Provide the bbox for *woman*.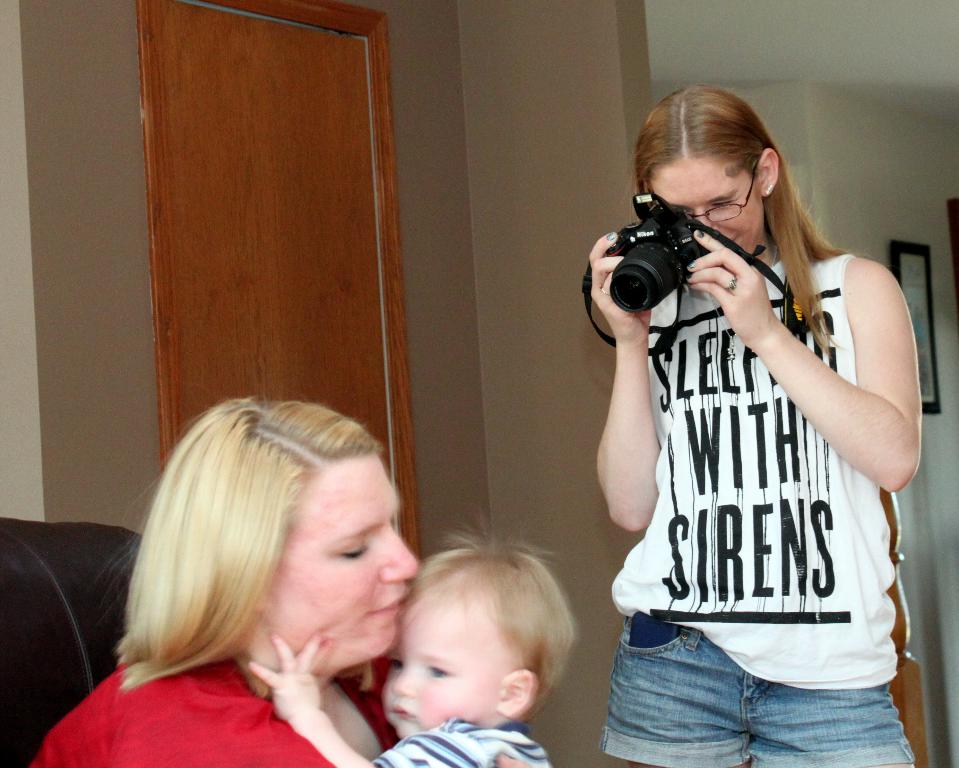
bbox=(568, 74, 931, 758).
